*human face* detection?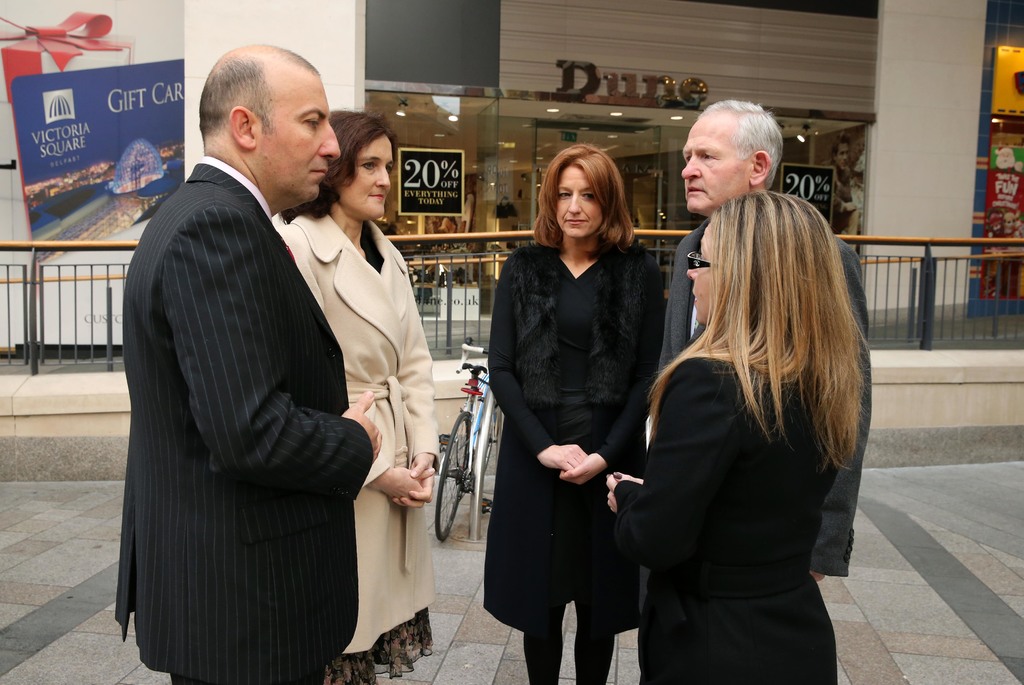
[x1=260, y1=68, x2=339, y2=201]
